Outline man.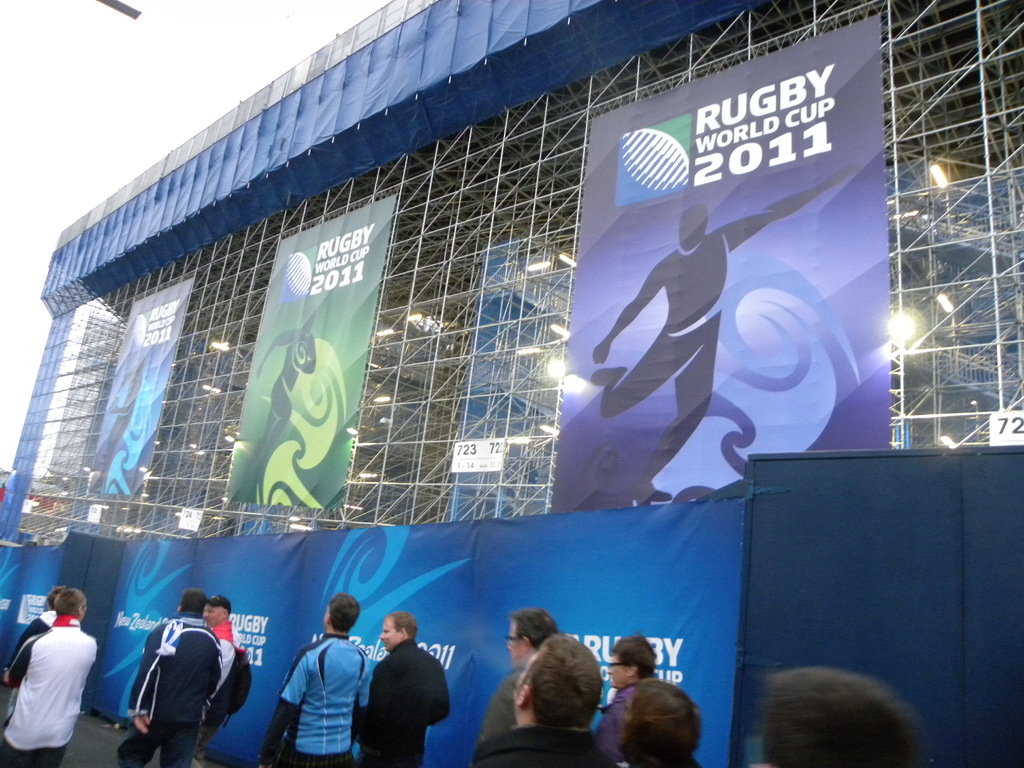
Outline: (x1=478, y1=606, x2=563, y2=737).
